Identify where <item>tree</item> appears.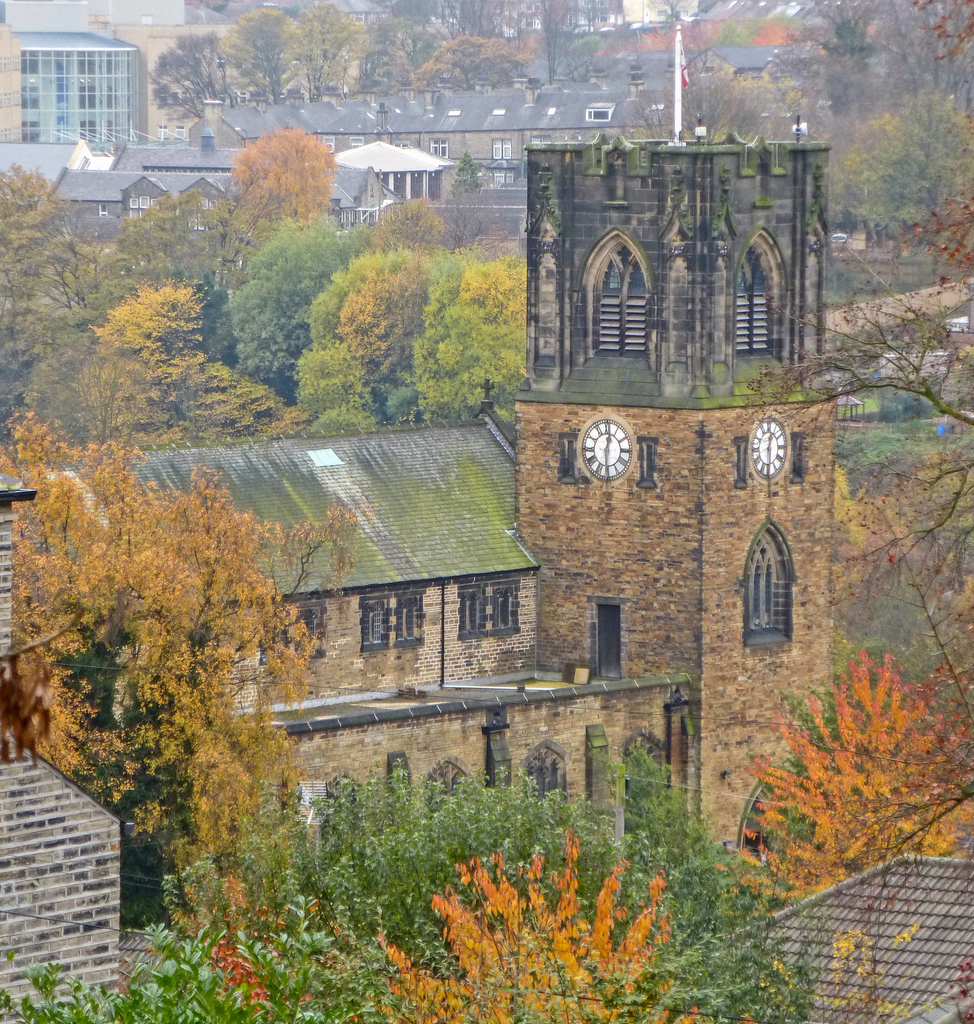
Appears at 224,131,339,253.
